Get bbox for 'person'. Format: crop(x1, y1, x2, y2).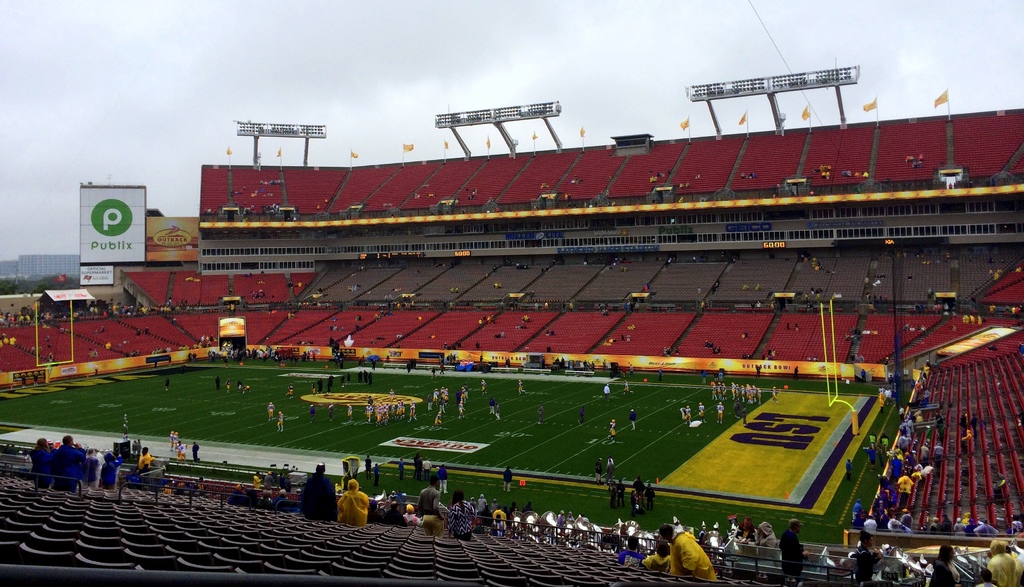
crop(482, 505, 491, 522).
